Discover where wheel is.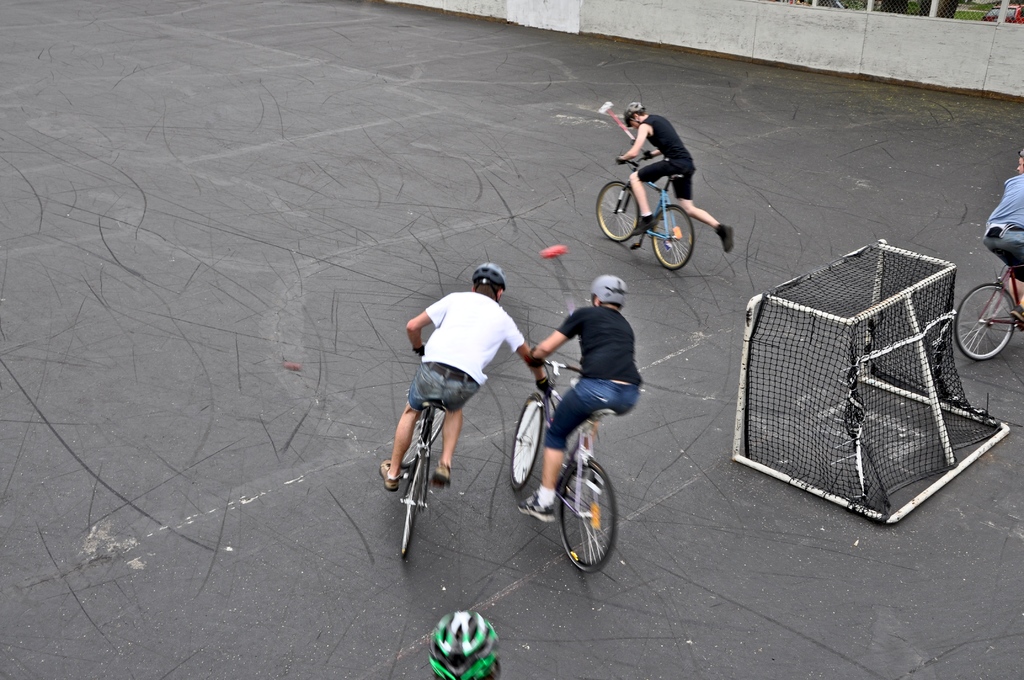
Discovered at 560:439:627:576.
